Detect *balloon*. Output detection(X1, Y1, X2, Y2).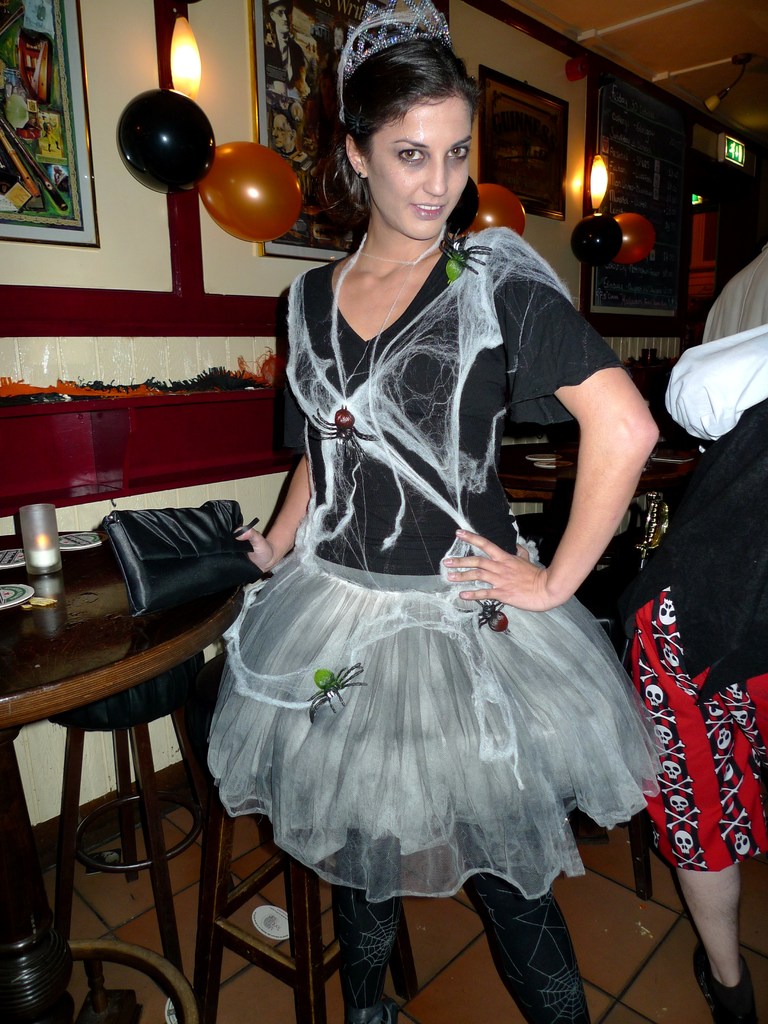
detection(570, 214, 625, 269).
